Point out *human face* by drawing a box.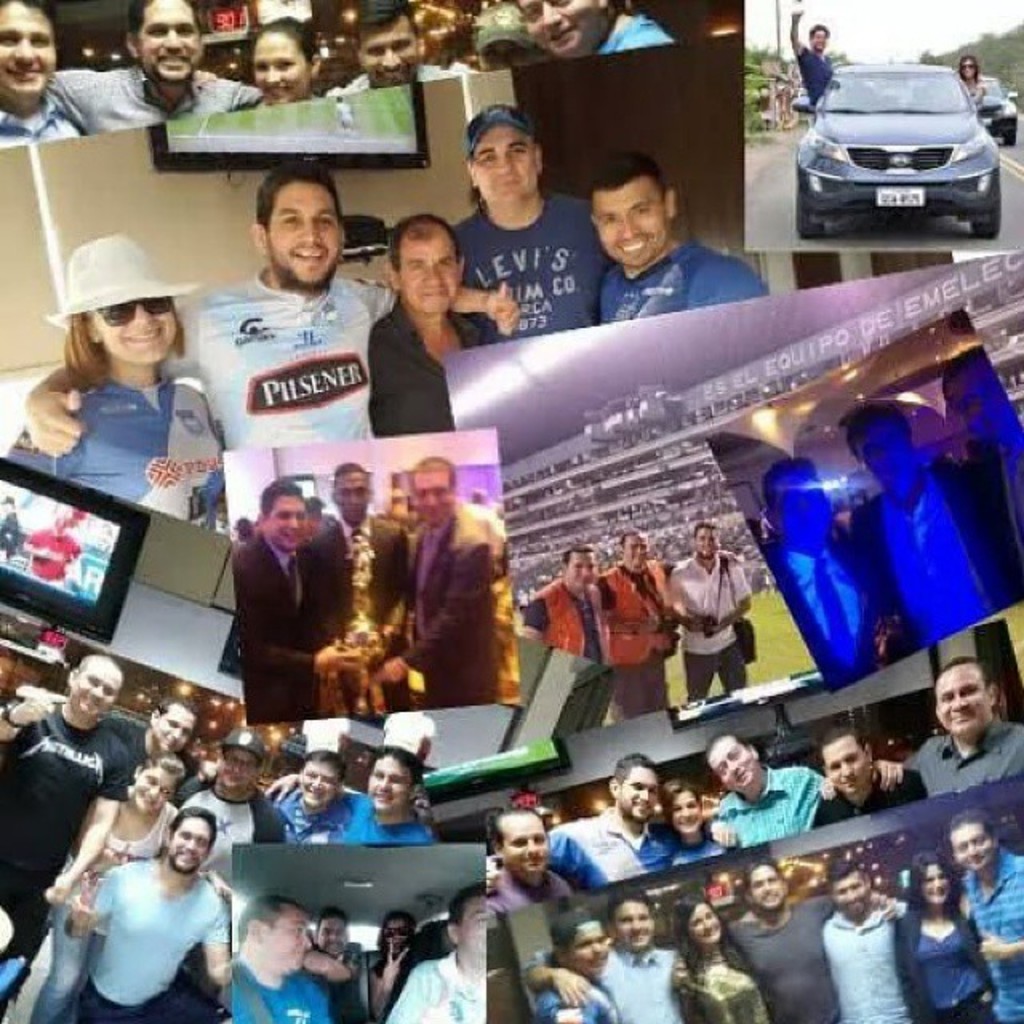
bbox(520, 0, 595, 54).
